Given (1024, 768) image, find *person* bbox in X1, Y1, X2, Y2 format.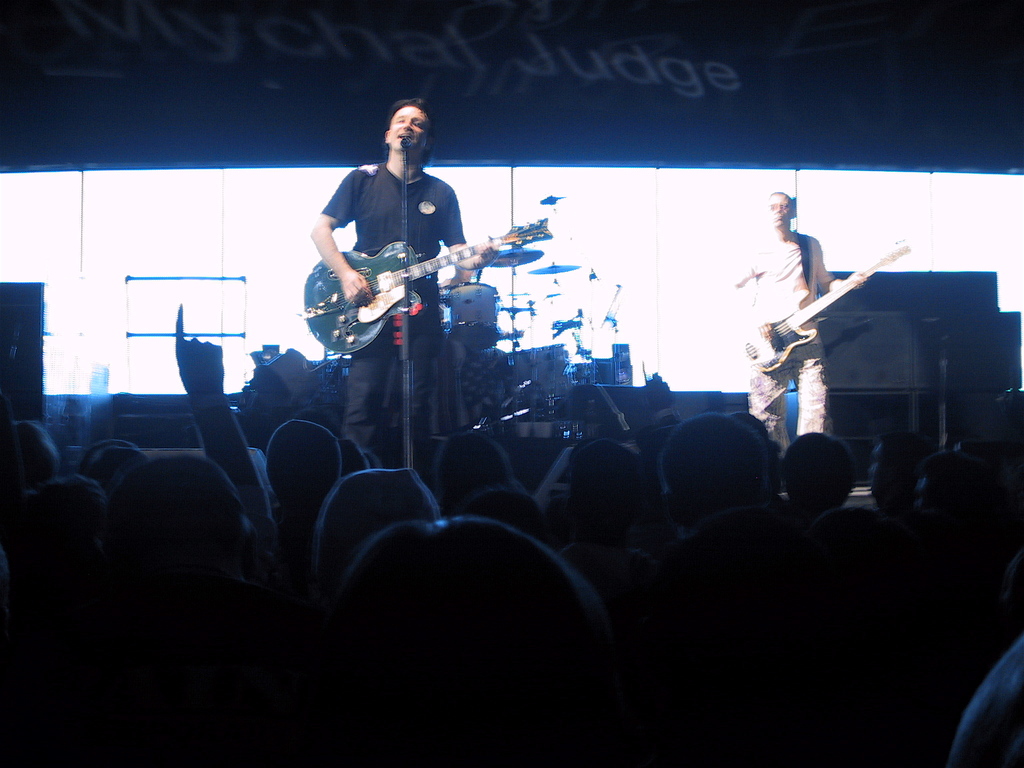
727, 189, 838, 447.
